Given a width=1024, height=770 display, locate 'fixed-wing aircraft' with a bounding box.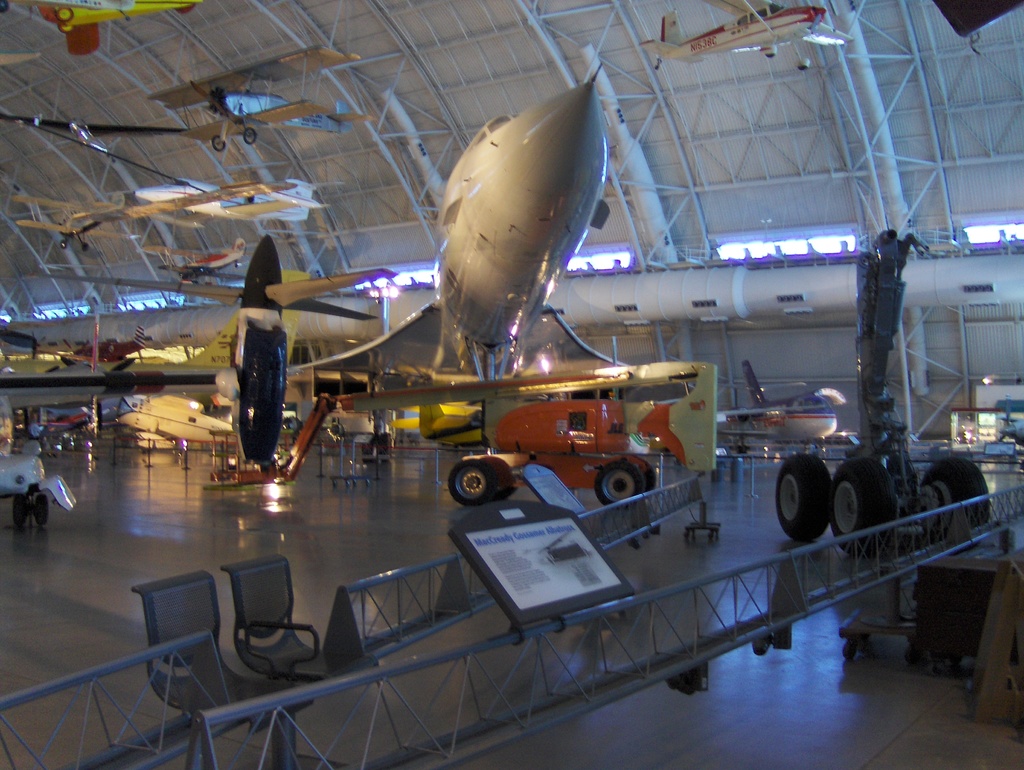
Located: 152 40 379 154.
